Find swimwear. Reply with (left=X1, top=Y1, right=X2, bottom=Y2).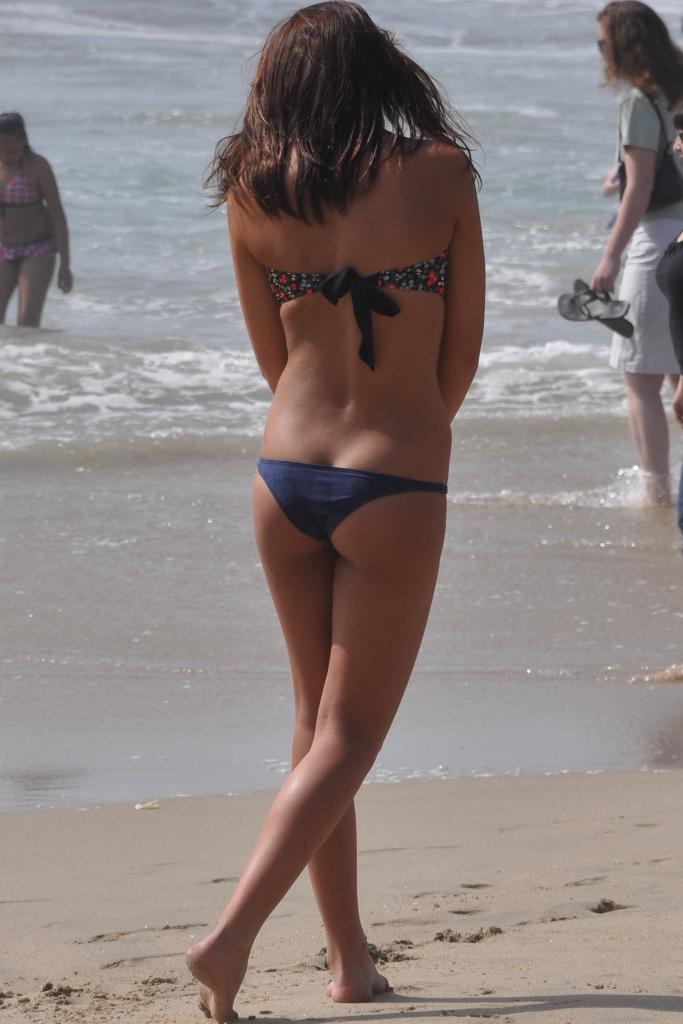
(left=262, top=258, right=450, bottom=367).
